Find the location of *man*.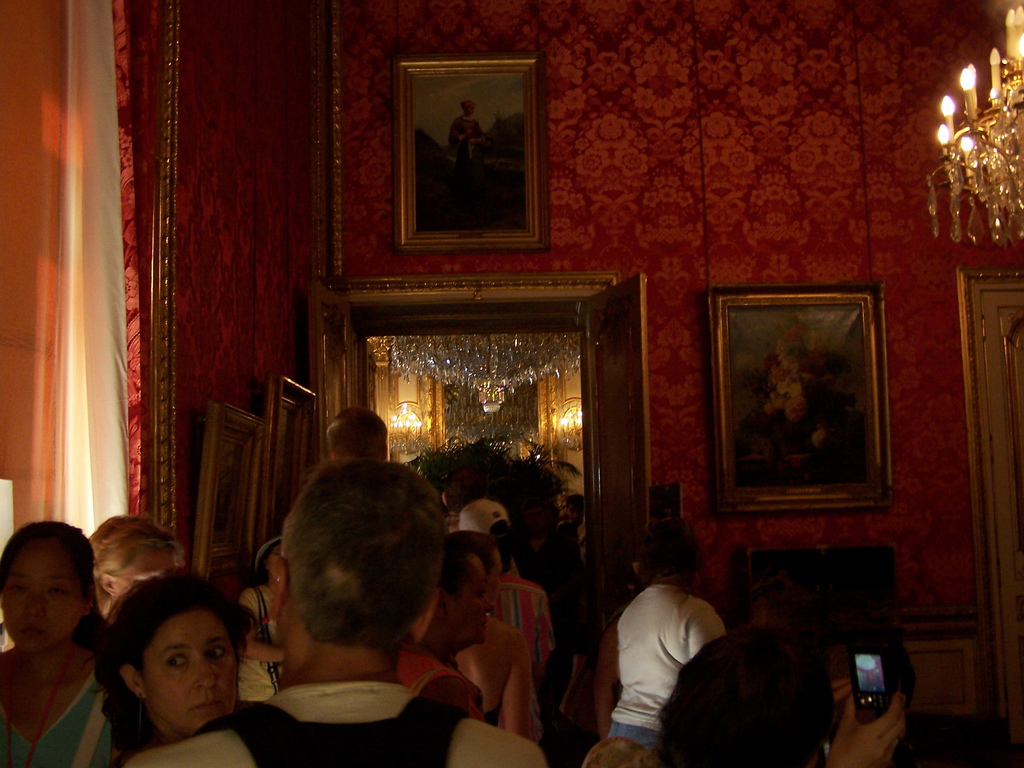
Location: [left=459, top=499, right=553, bottom=691].
